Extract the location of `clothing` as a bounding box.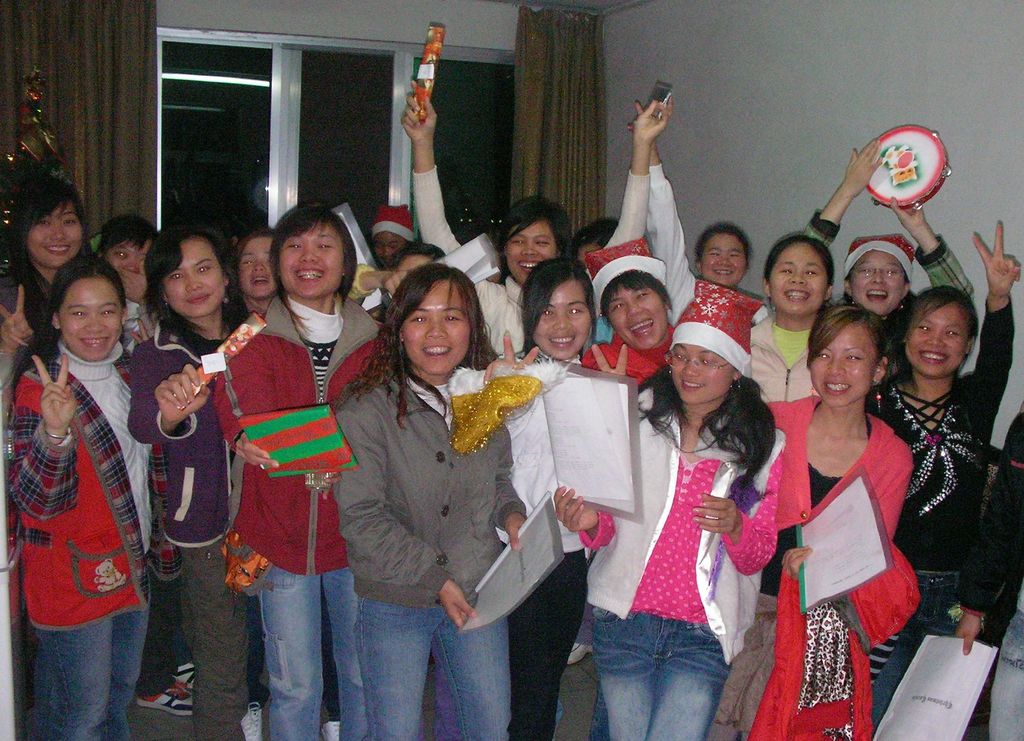
(left=128, top=318, right=264, bottom=733).
